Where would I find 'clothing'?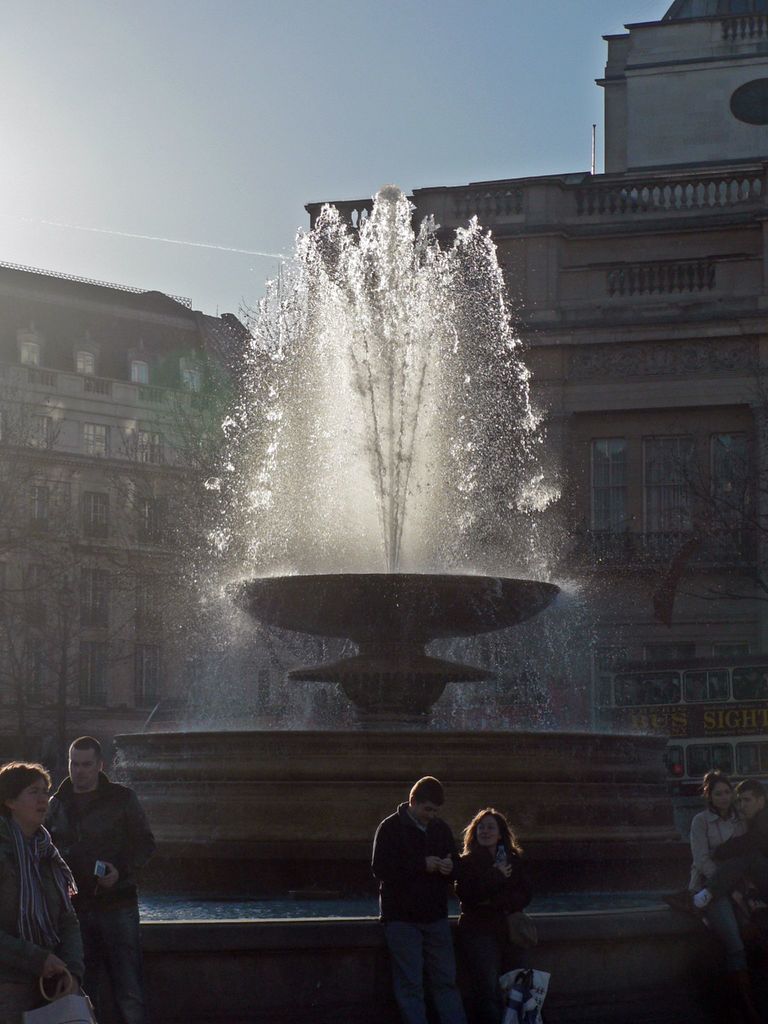
At (x1=0, y1=815, x2=77, y2=1023).
